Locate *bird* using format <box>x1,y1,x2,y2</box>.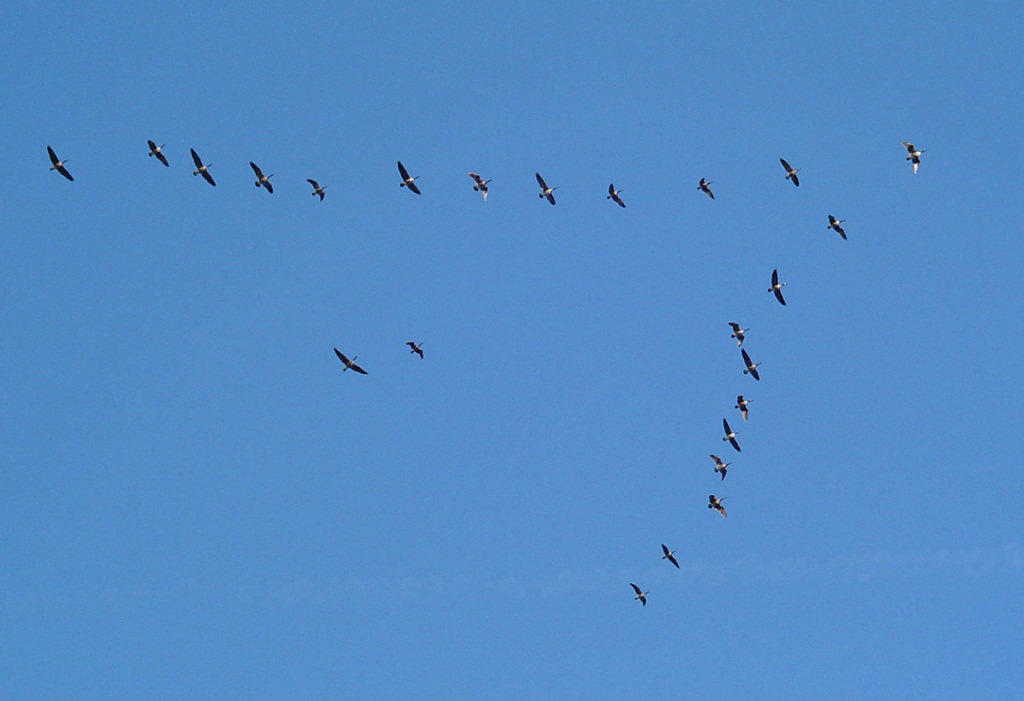
<box>335,347,374,379</box>.
